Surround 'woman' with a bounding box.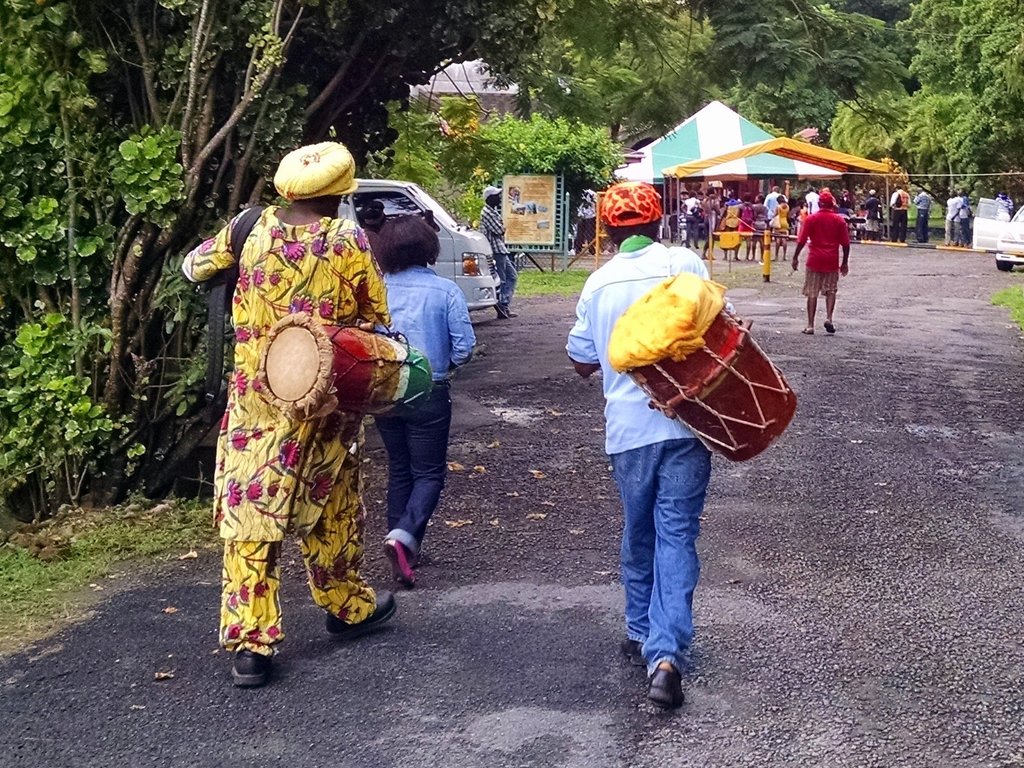
select_region(717, 193, 740, 265).
